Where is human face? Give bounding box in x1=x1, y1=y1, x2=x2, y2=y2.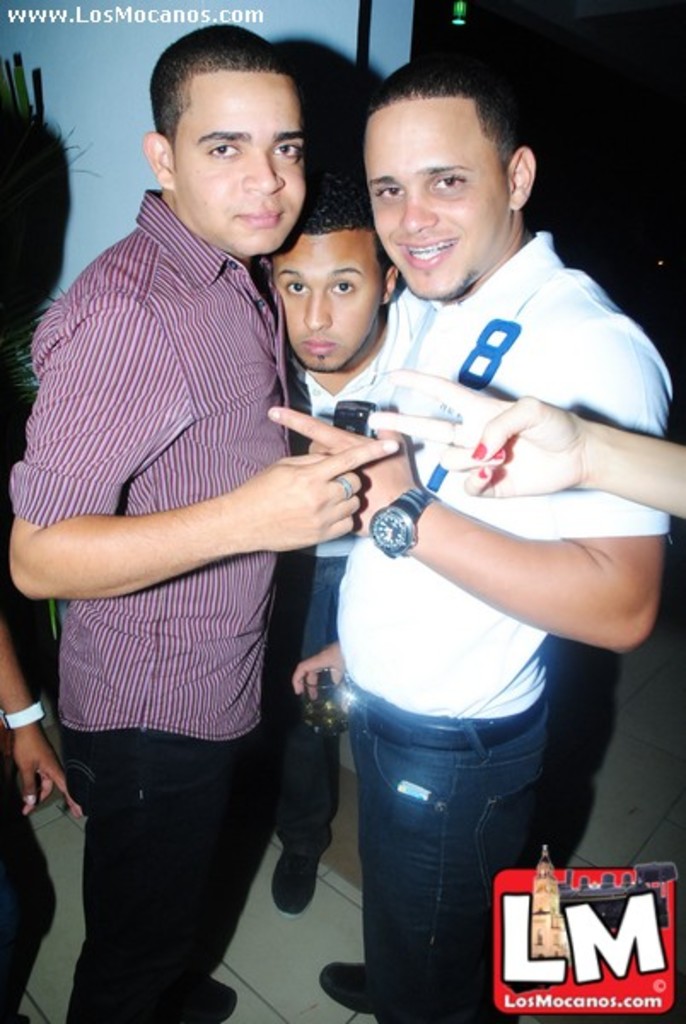
x1=362, y1=104, x2=509, y2=300.
